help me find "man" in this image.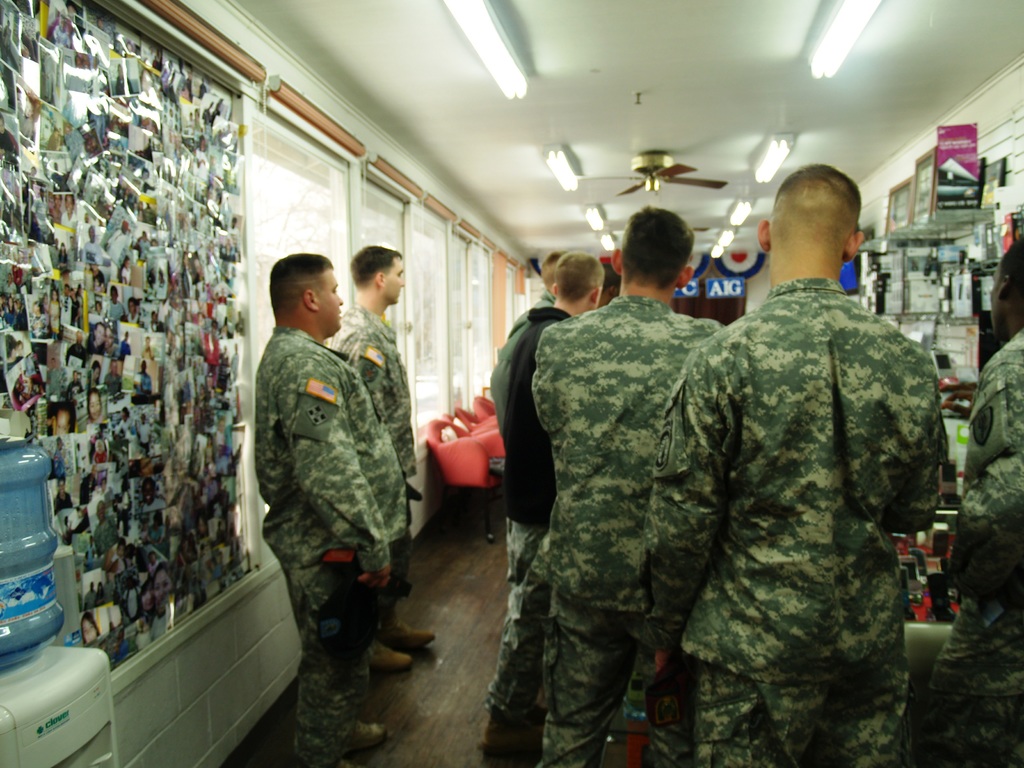
Found it: x1=332, y1=247, x2=435, y2=673.
